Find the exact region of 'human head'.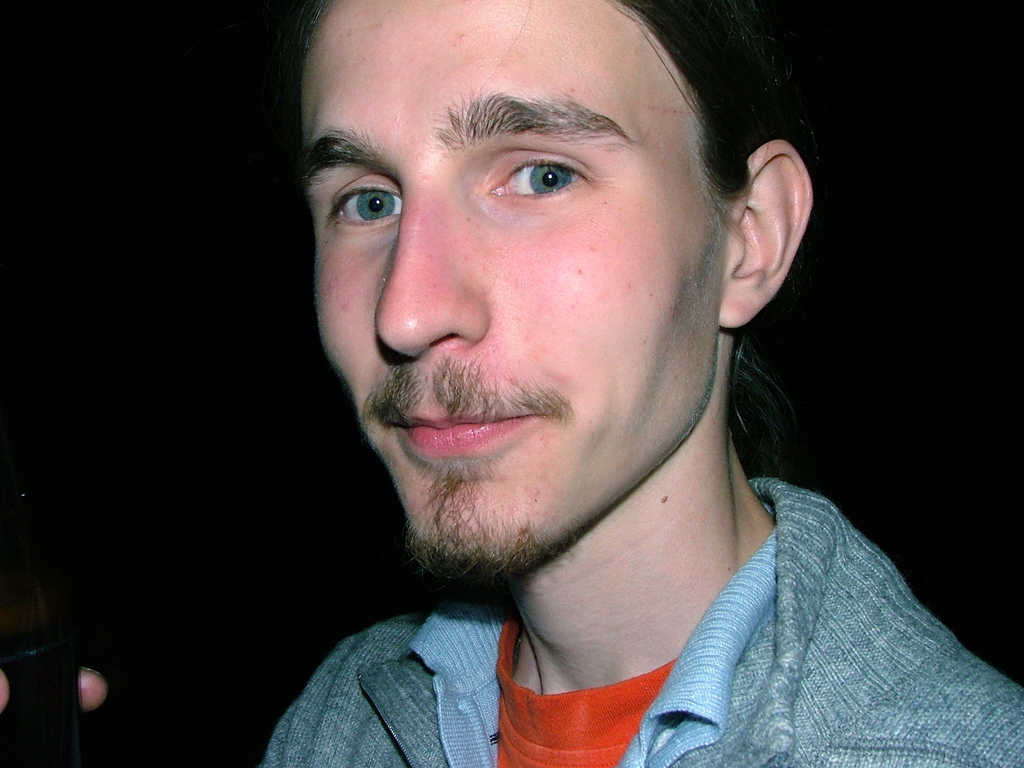
Exact region: Rect(251, 0, 865, 573).
